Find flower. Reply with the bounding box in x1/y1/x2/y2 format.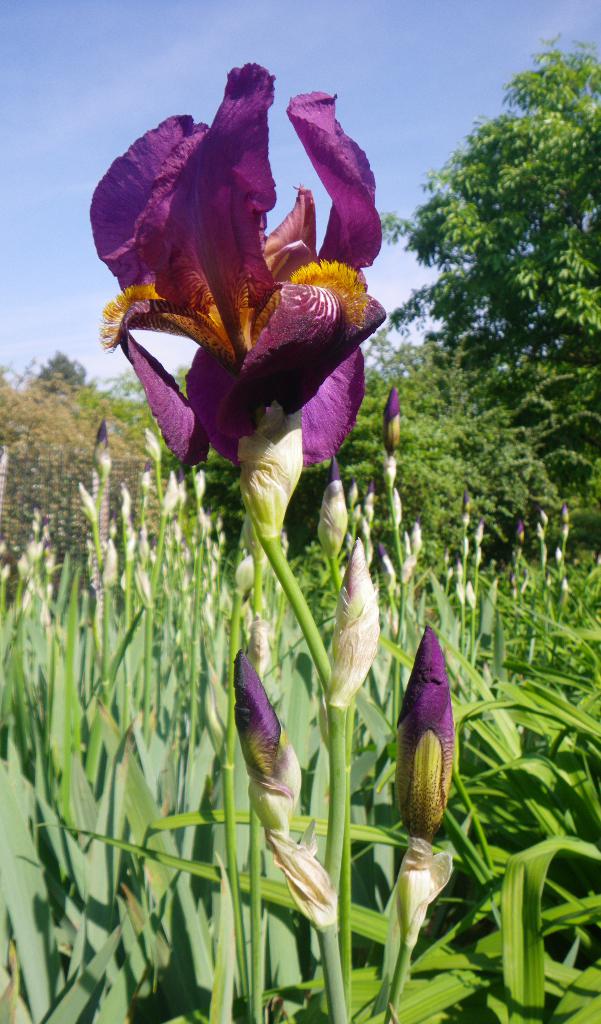
86/53/388/540.
